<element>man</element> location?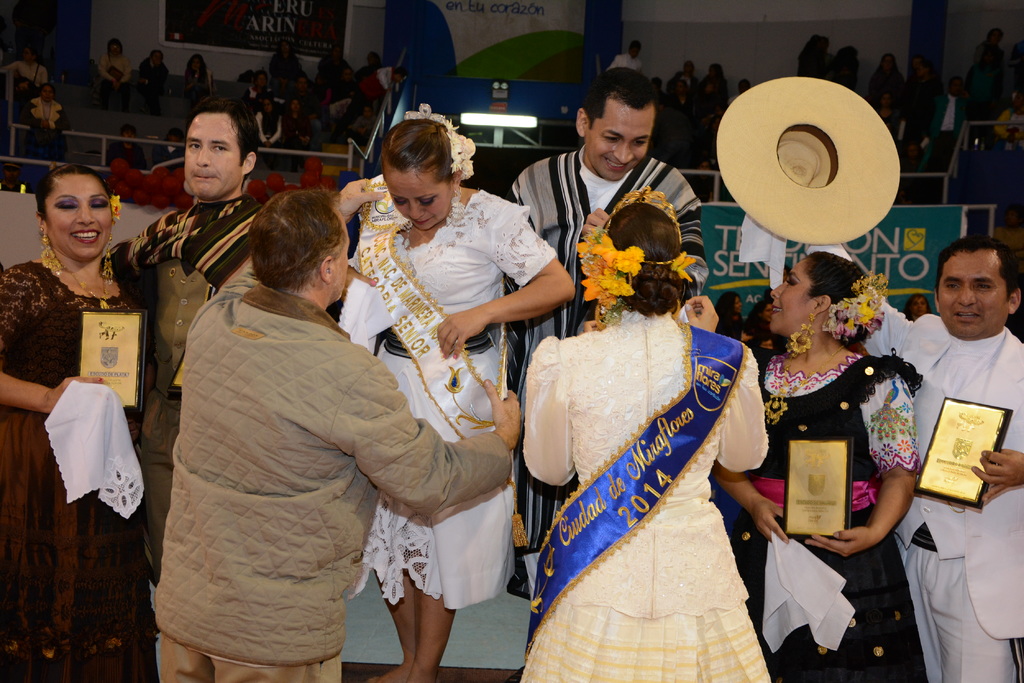
(x1=106, y1=95, x2=257, y2=592)
